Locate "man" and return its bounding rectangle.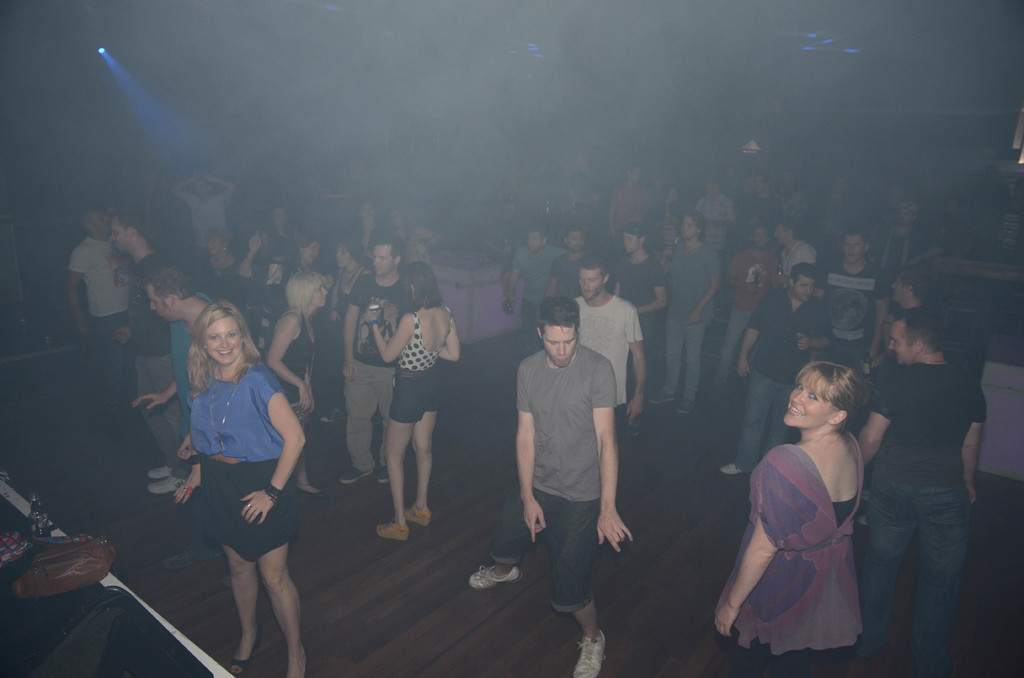
bbox(173, 168, 234, 280).
